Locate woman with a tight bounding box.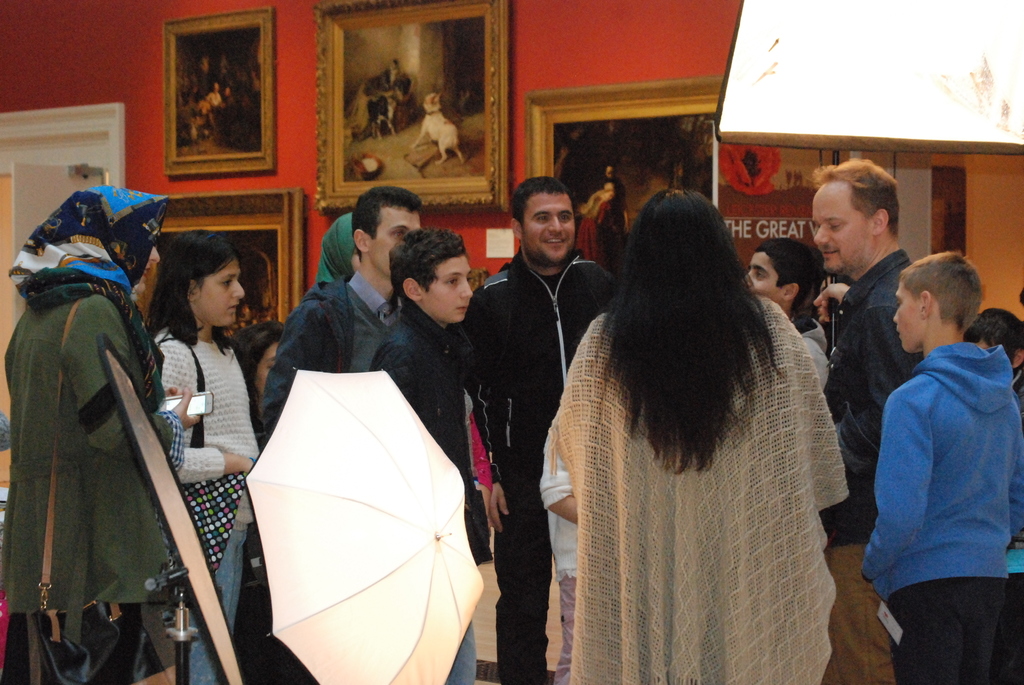
locate(3, 179, 180, 684).
